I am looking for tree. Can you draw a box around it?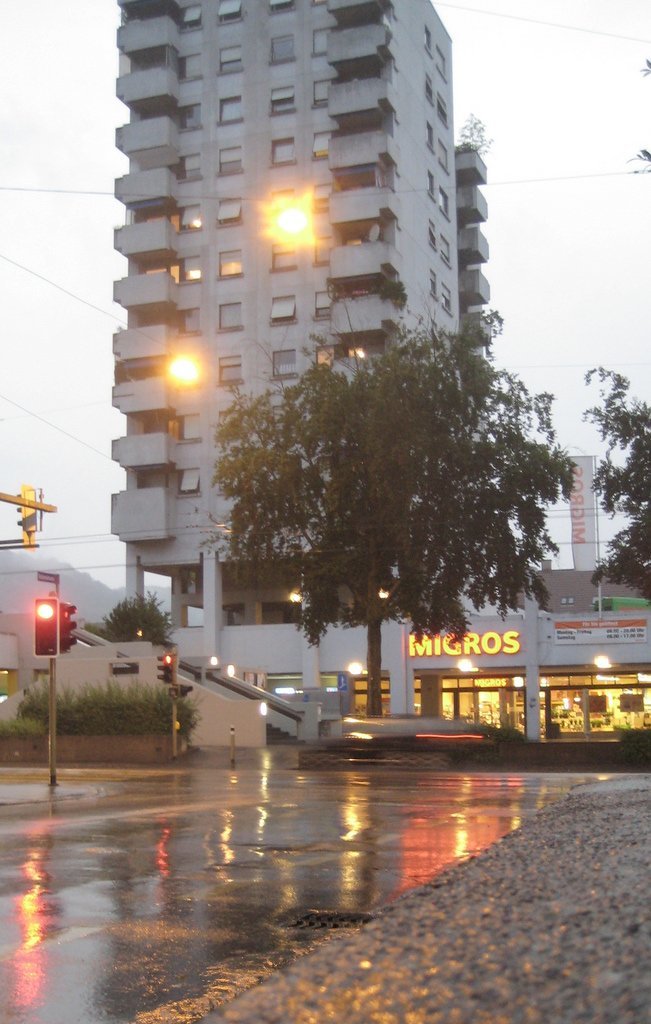
Sure, the bounding box is (589,362,650,596).
